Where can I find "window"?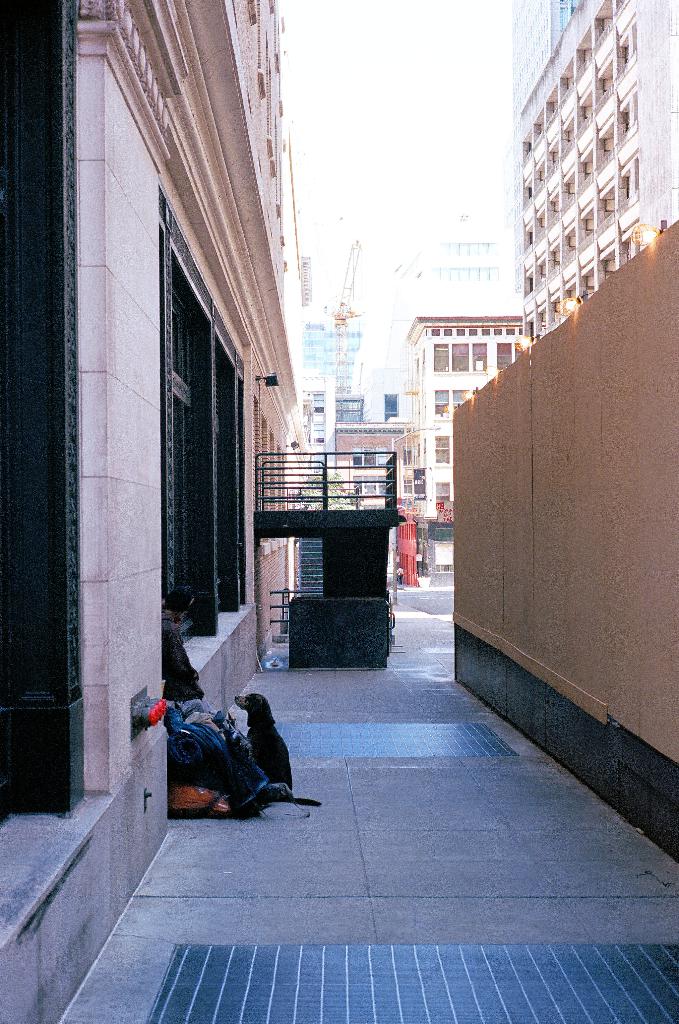
You can find it at <region>160, 200, 251, 683</region>.
